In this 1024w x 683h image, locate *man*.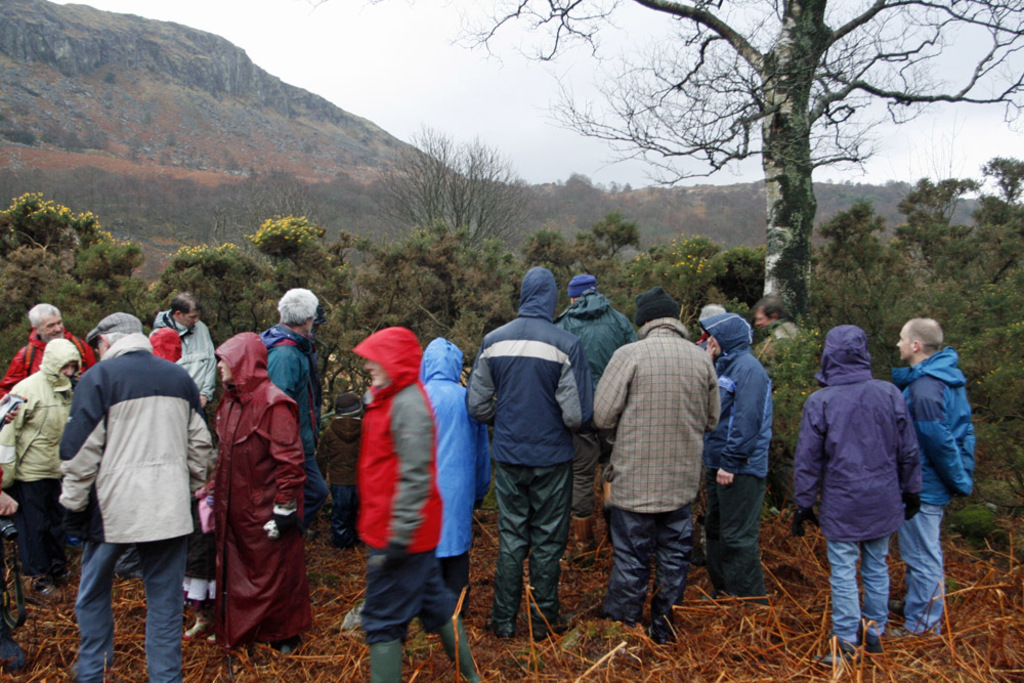
Bounding box: crop(590, 284, 728, 647).
